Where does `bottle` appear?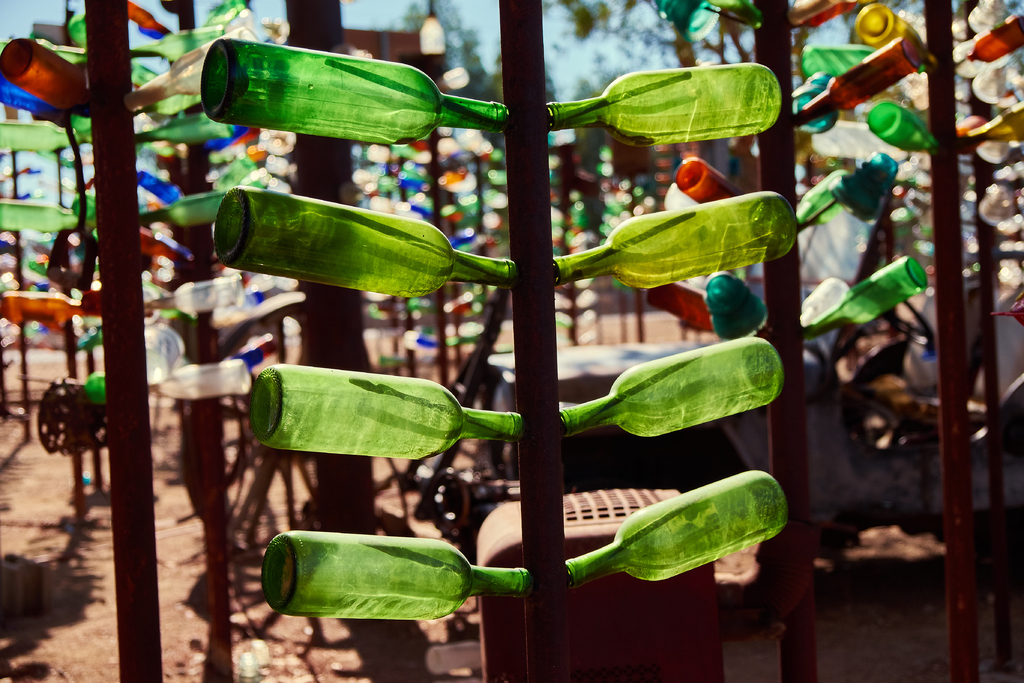
Appears at l=550, t=189, r=797, b=293.
